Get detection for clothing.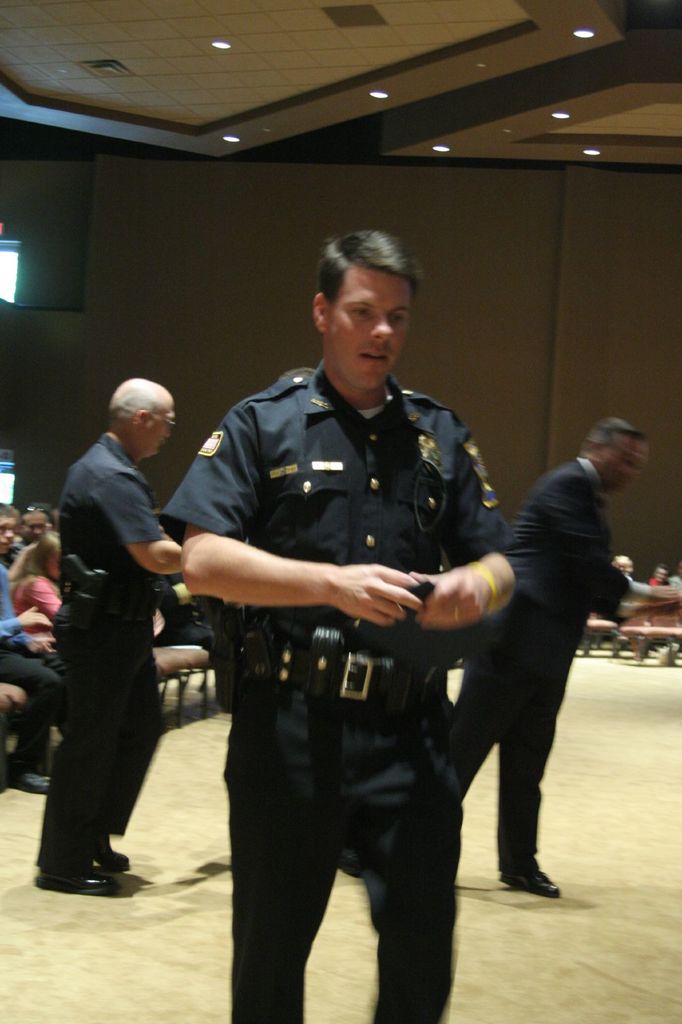
Detection: box(456, 461, 656, 897).
